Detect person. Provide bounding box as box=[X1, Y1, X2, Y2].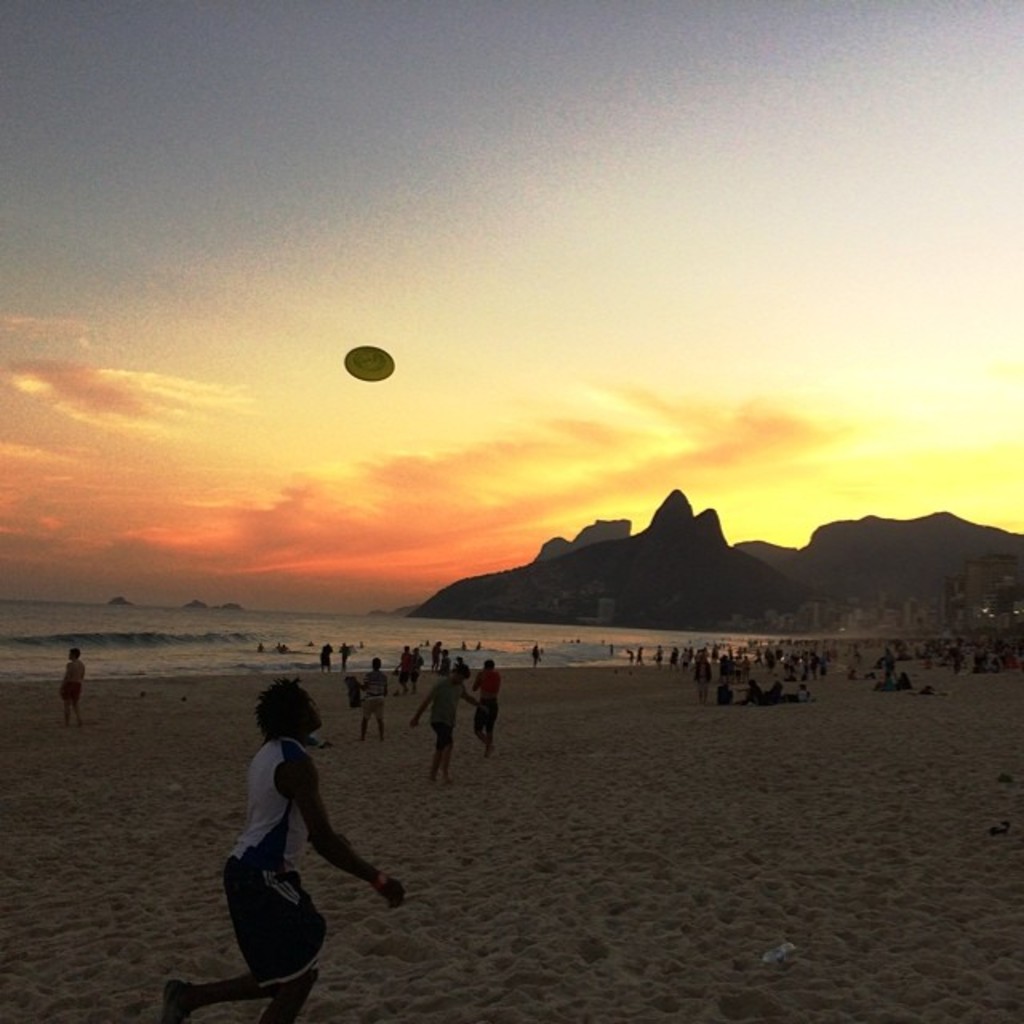
box=[438, 646, 454, 677].
